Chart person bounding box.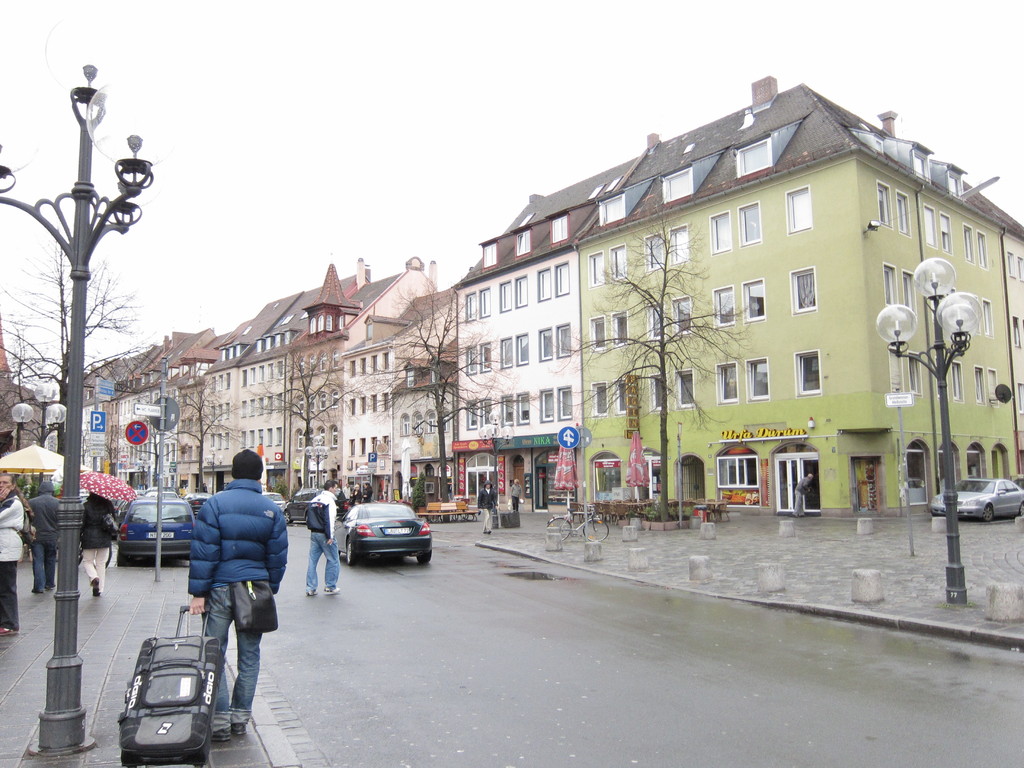
Charted: bbox(303, 481, 341, 604).
